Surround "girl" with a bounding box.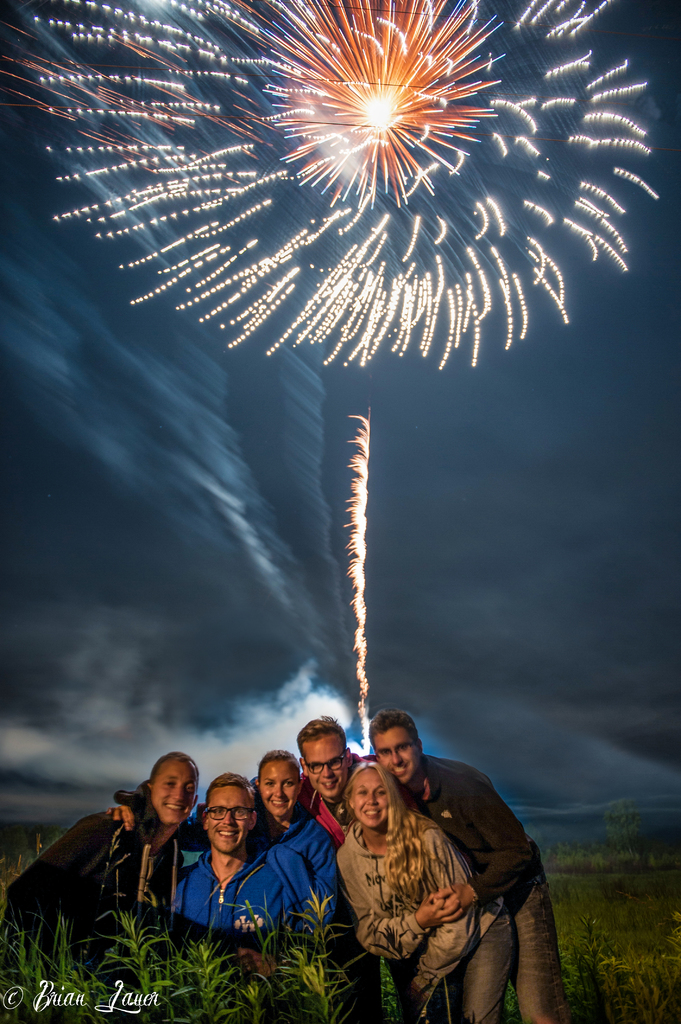
detection(191, 748, 338, 949).
